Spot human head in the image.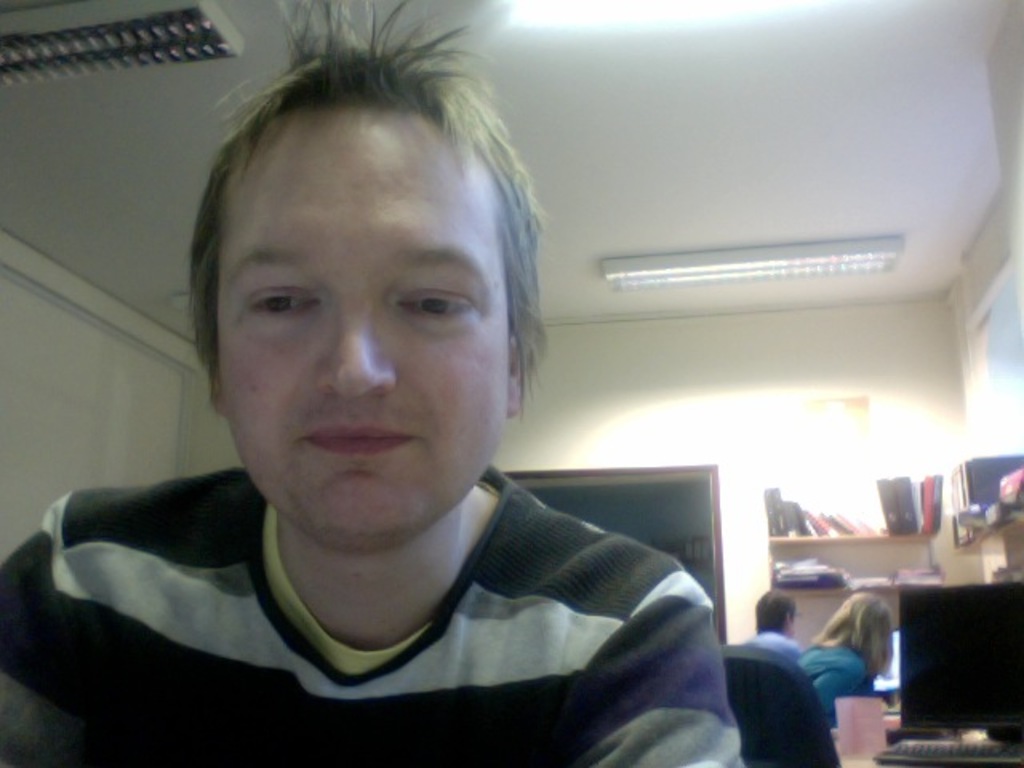
human head found at <box>826,587,898,661</box>.
